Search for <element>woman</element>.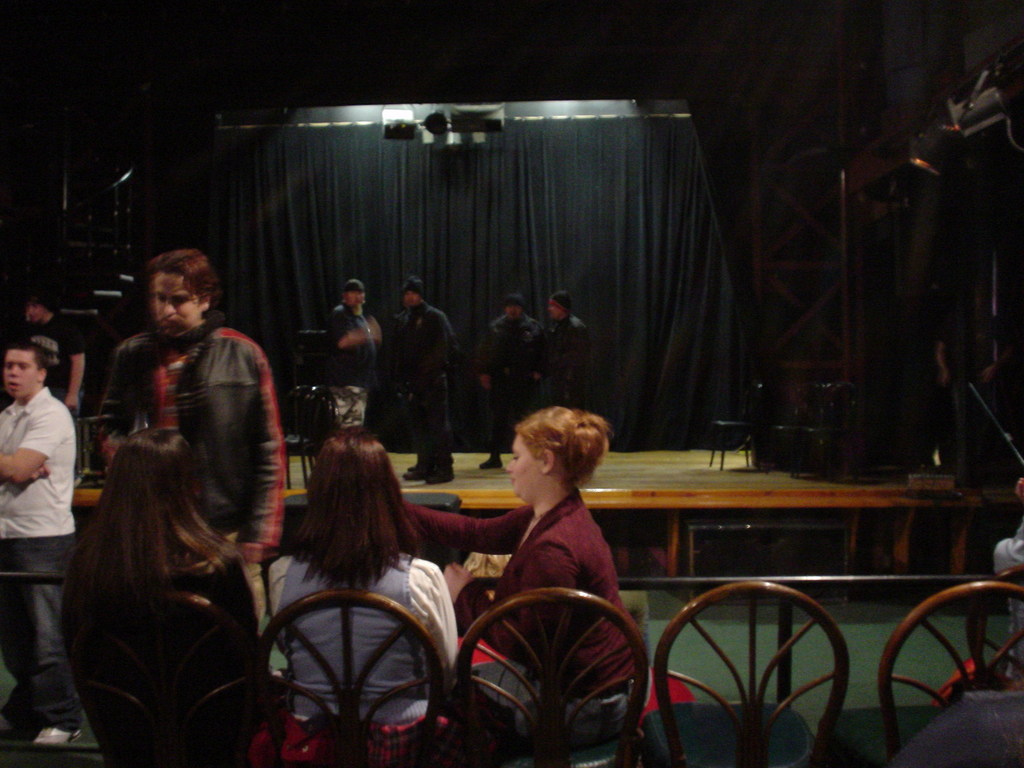
Found at left=62, top=431, right=260, bottom=767.
